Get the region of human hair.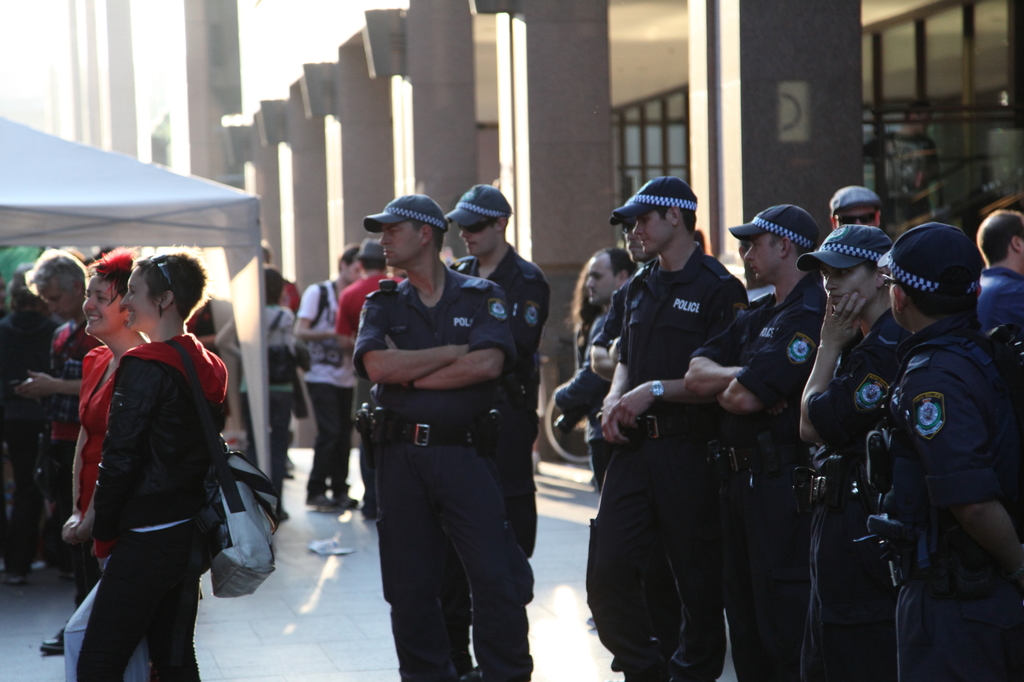
pyautogui.locateOnScreen(900, 285, 979, 321).
